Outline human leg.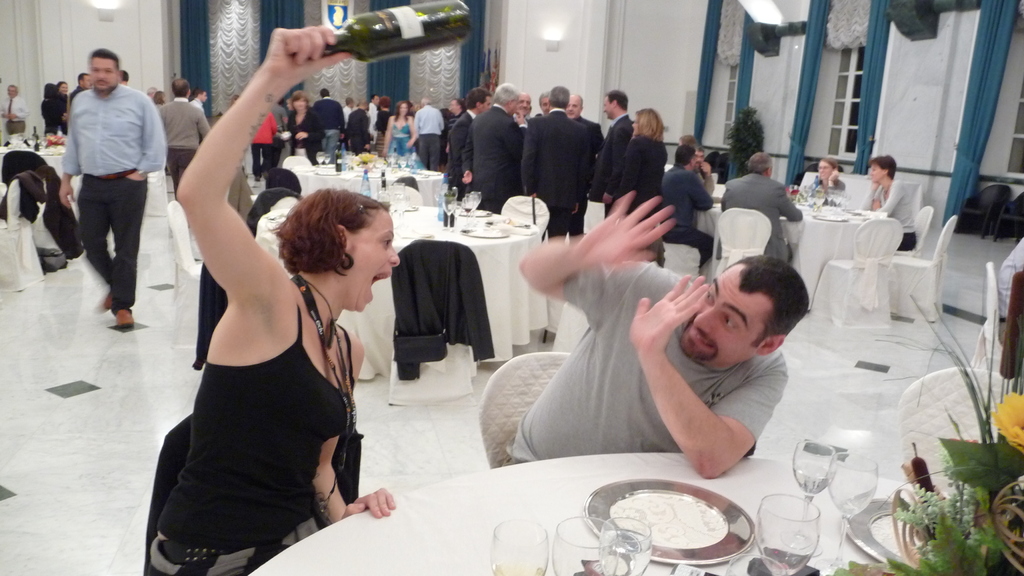
Outline: left=264, top=141, right=269, bottom=179.
